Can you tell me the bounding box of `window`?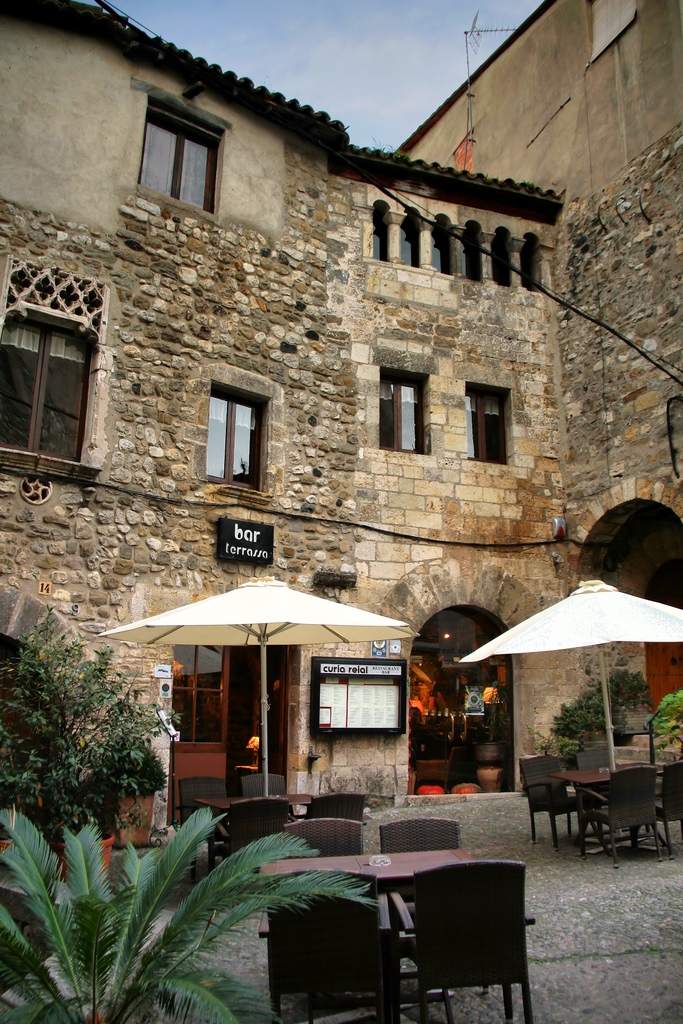
[210, 377, 267, 494].
